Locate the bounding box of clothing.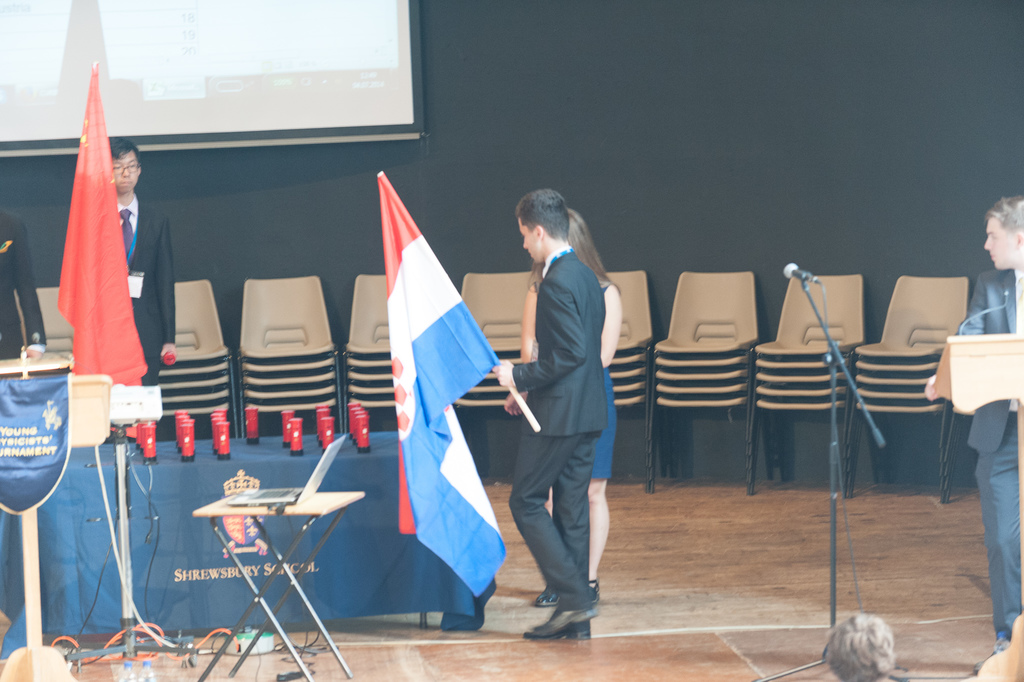
Bounding box: 495, 193, 633, 603.
